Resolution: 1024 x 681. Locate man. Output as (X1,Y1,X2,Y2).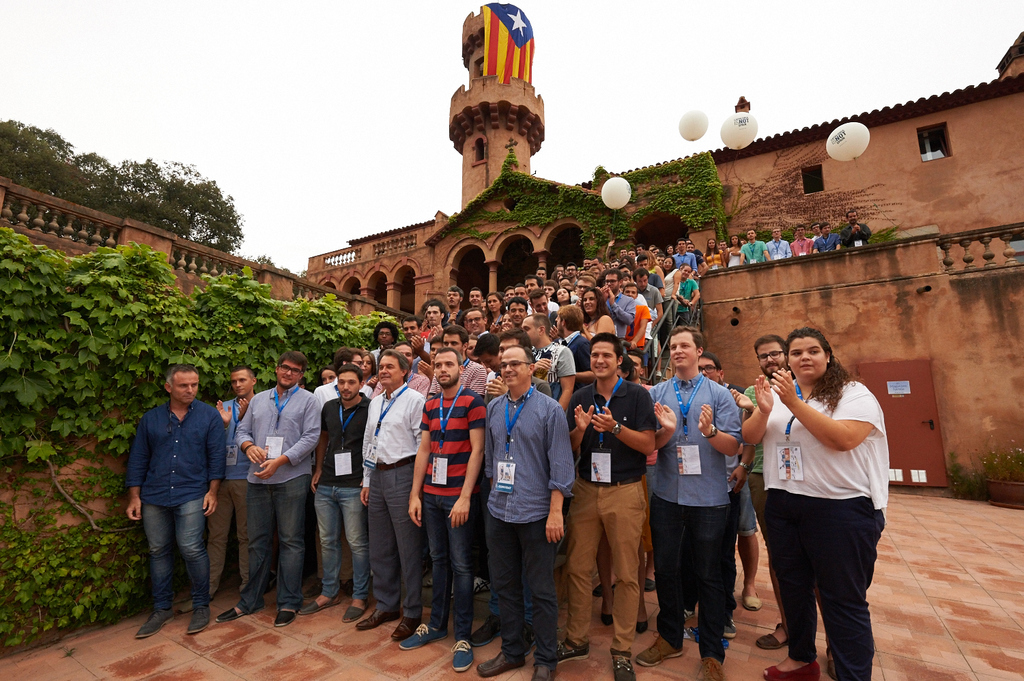
(485,345,574,680).
